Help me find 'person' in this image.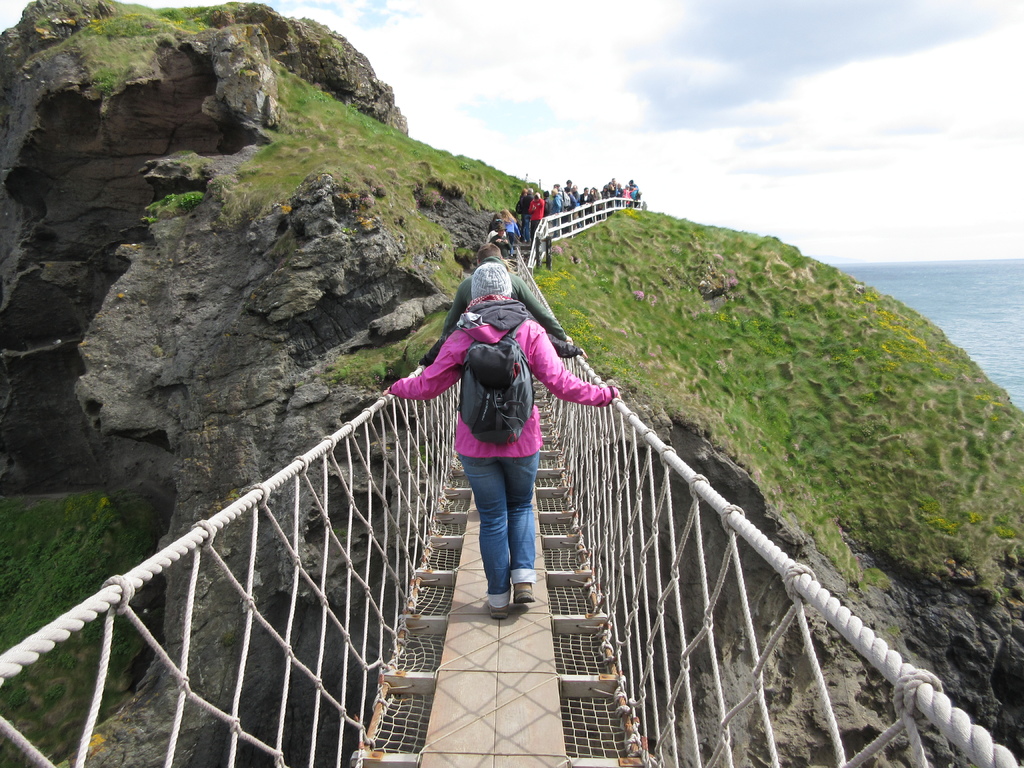
Found it: BBox(557, 188, 573, 223).
